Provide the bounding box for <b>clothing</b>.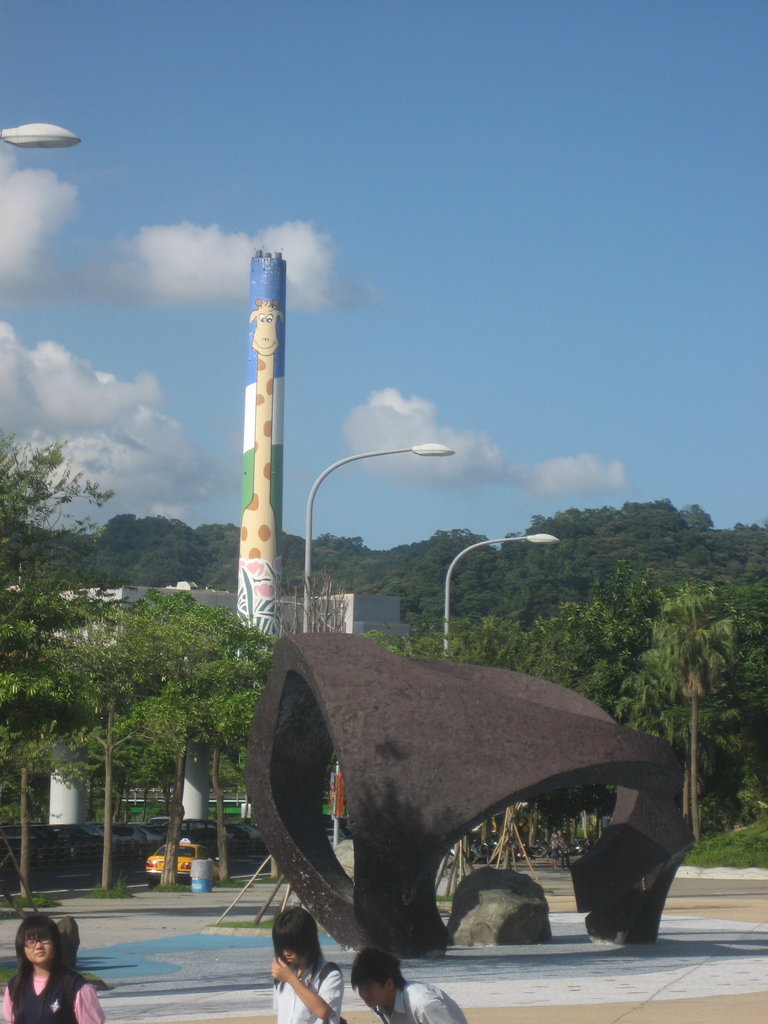
bbox=[0, 959, 104, 1023].
